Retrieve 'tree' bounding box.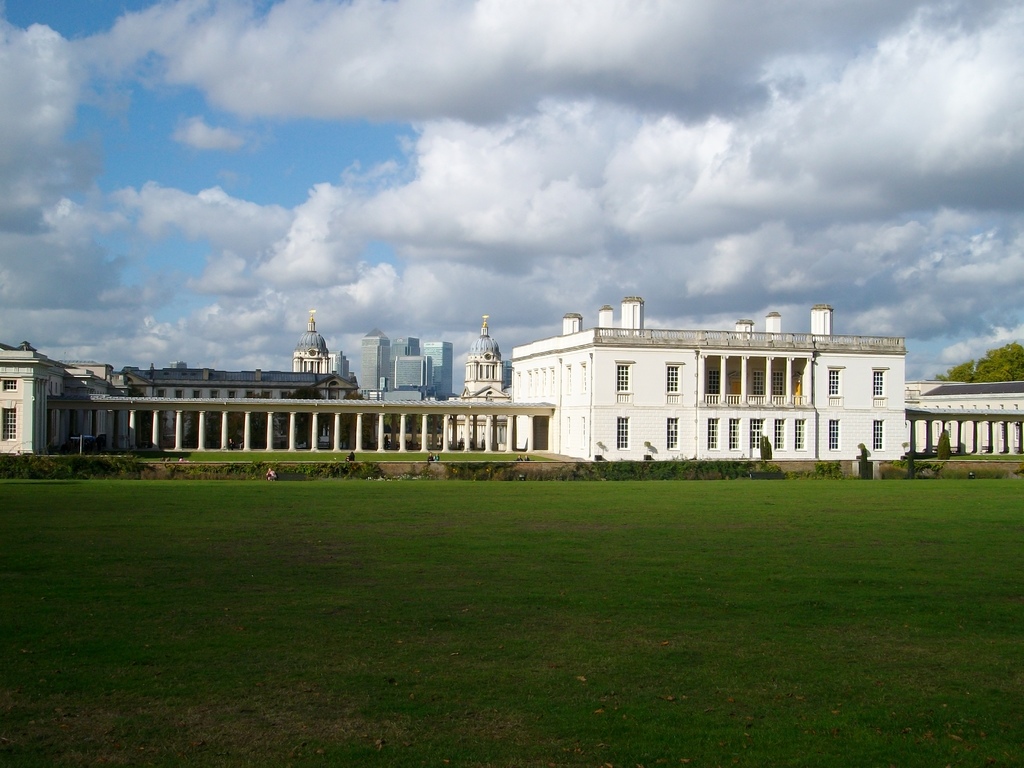
Bounding box: bbox(934, 338, 1023, 381).
